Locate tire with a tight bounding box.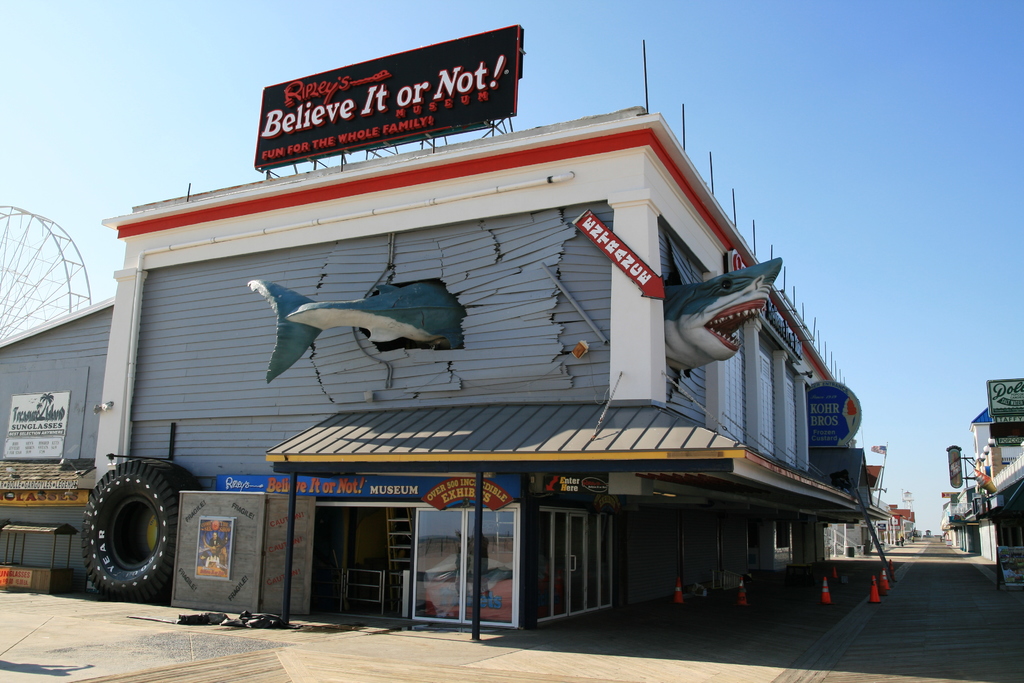
(72, 450, 175, 605).
